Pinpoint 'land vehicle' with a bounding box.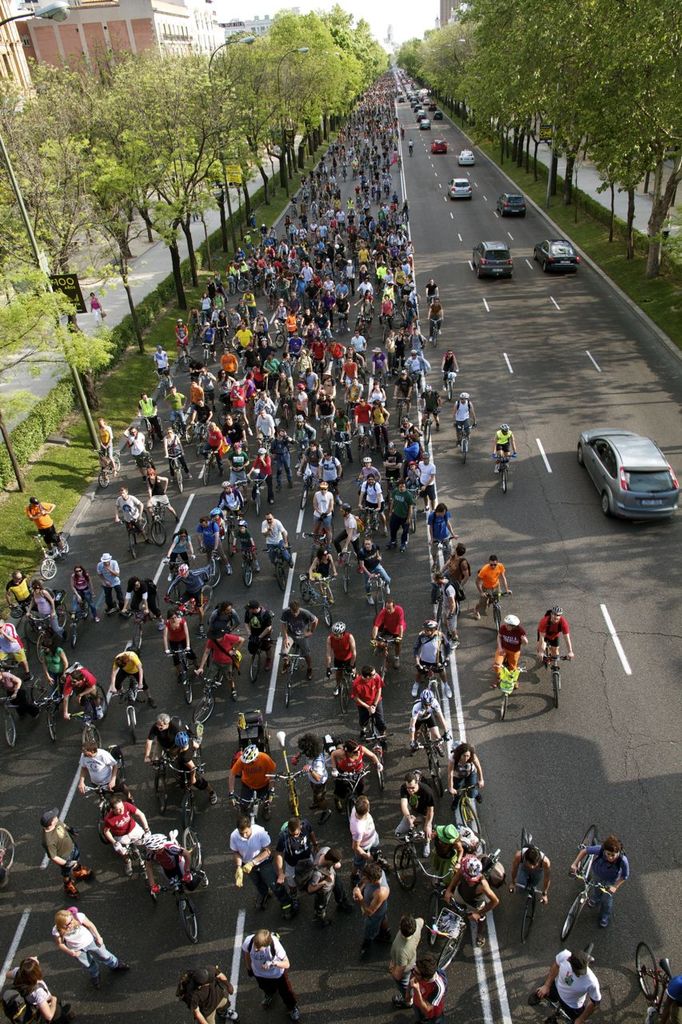
{"left": 42, "top": 690, "right": 65, "bottom": 742}.
